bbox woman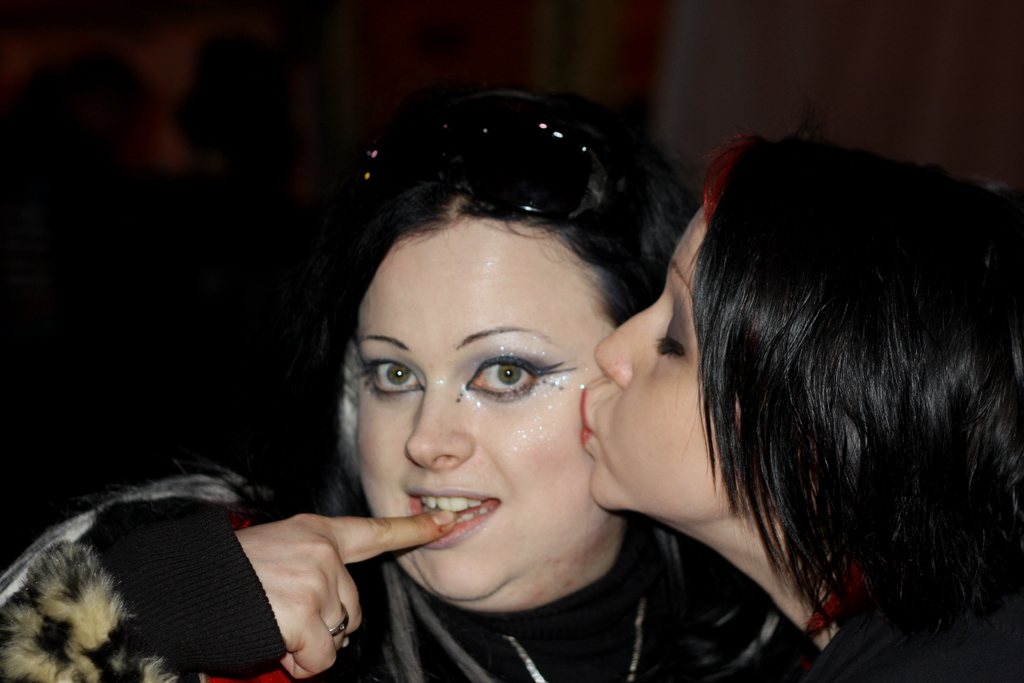
box=[140, 88, 808, 682]
